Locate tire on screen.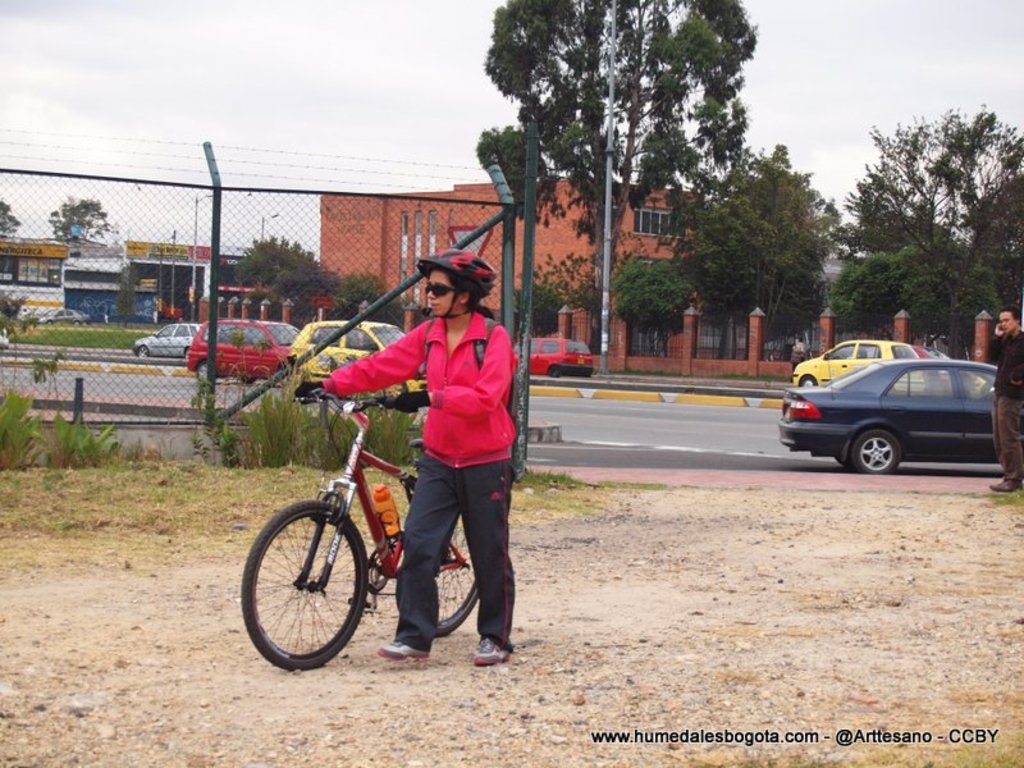
On screen at [195, 361, 212, 385].
